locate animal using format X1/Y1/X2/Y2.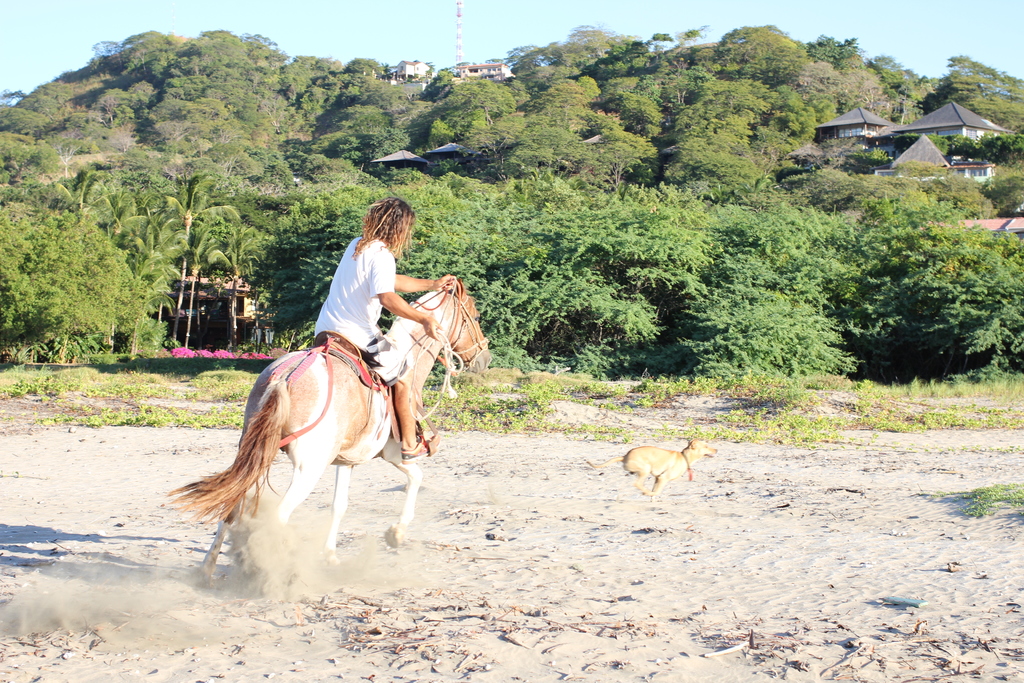
611/440/710/504.
